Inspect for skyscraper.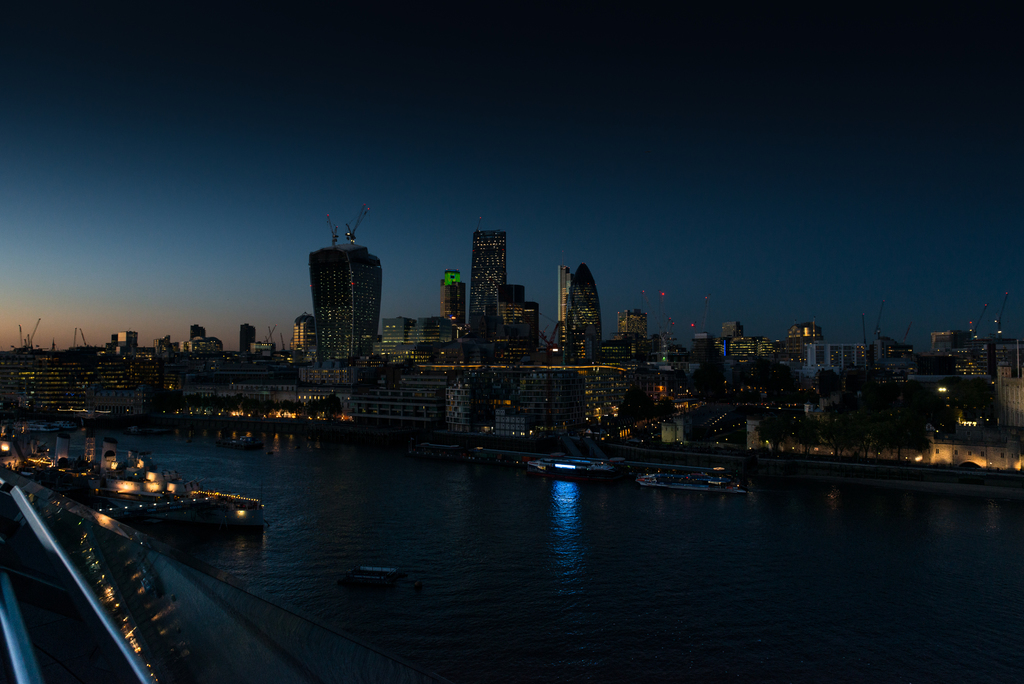
Inspection: [299, 309, 317, 363].
